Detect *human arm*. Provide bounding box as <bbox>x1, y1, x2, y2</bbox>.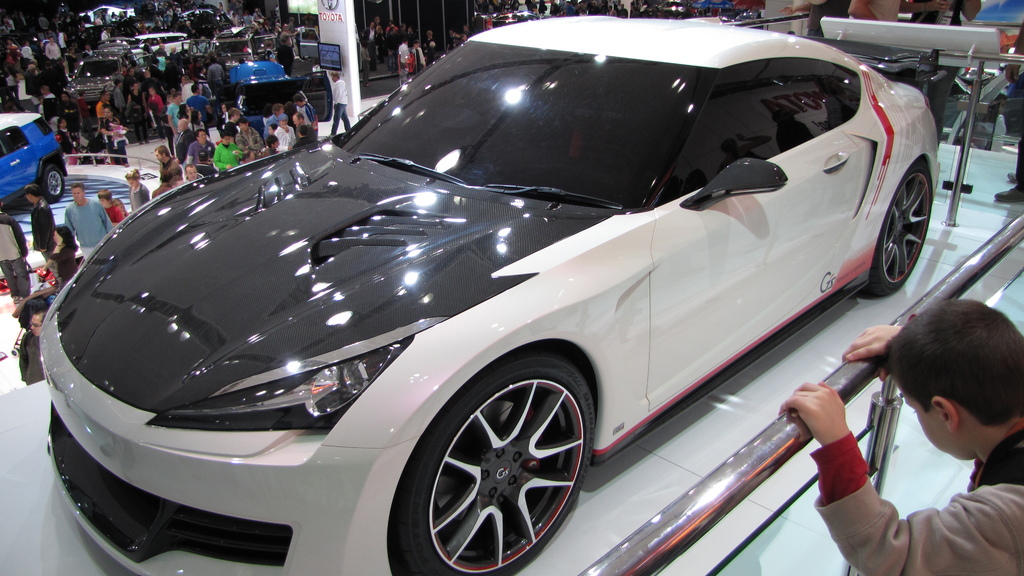
<bbox>845, 0, 881, 22</bbox>.
